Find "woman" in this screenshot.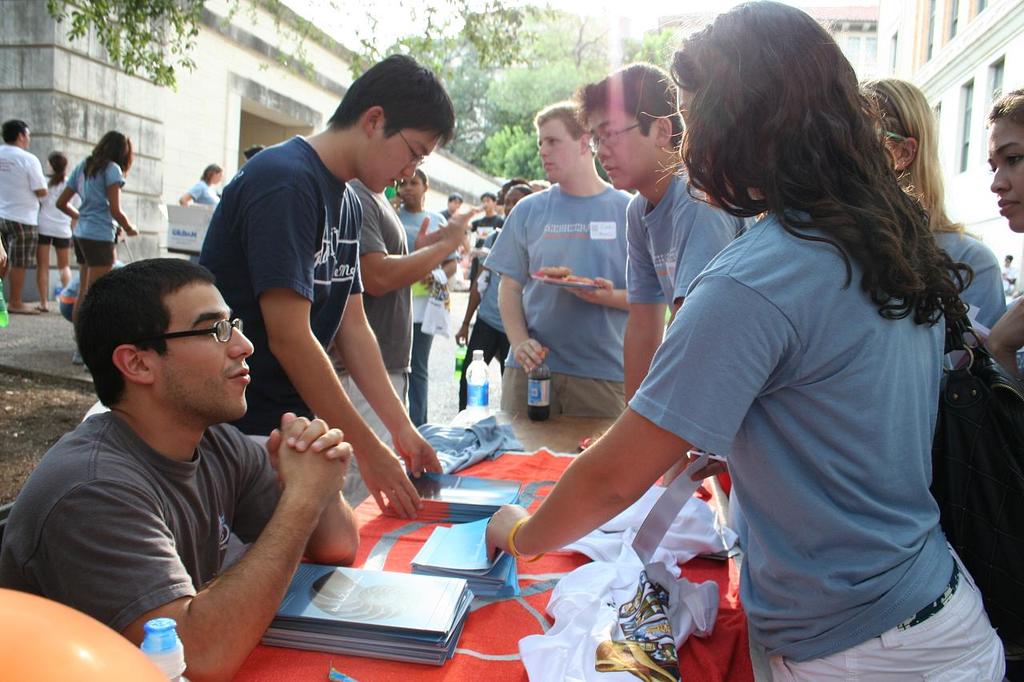
The bounding box for "woman" is (967, 86, 1017, 385).
